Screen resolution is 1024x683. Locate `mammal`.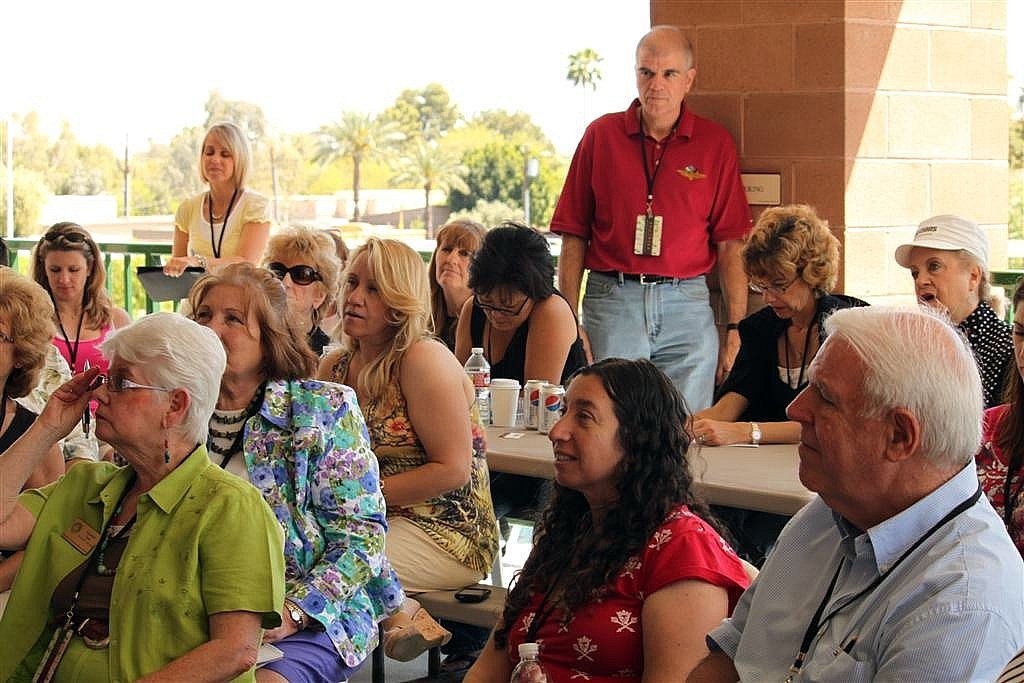
{"left": 305, "top": 235, "right": 504, "bottom": 661}.
